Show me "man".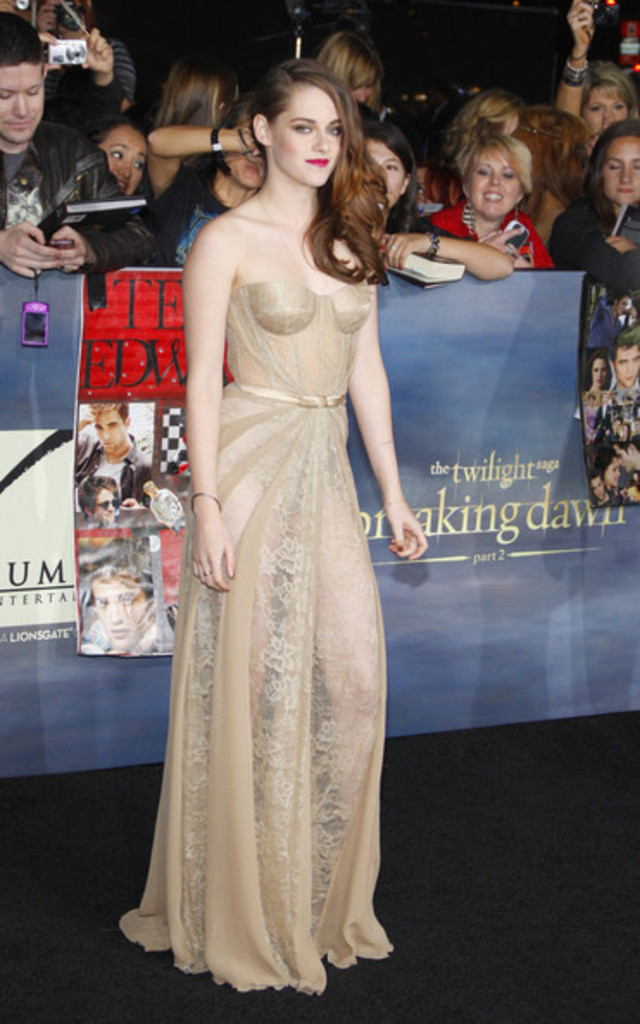
"man" is here: pyautogui.locateOnScreen(611, 326, 638, 390).
